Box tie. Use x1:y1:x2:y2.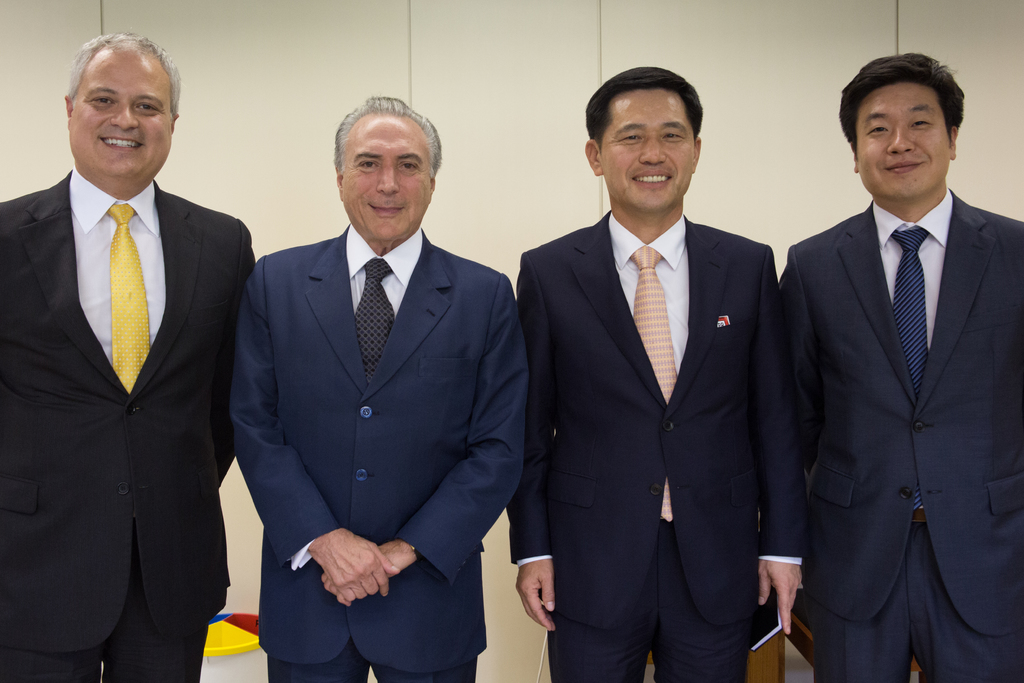
108:201:152:393.
